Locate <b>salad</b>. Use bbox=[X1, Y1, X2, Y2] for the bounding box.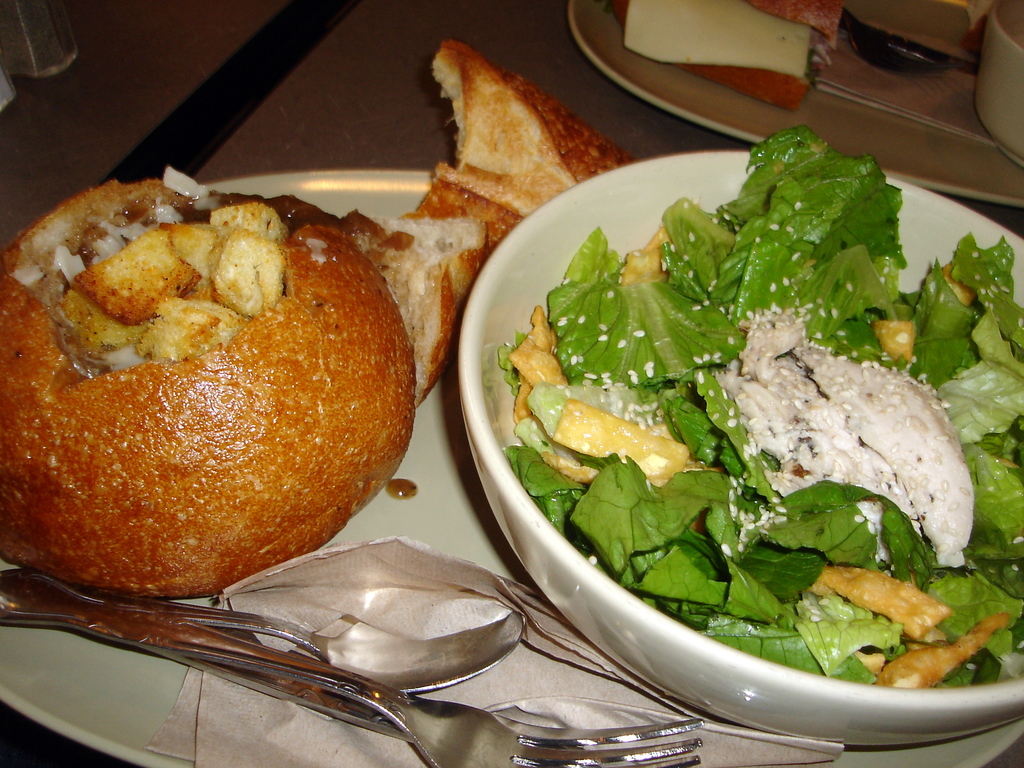
bbox=[474, 110, 1023, 705].
